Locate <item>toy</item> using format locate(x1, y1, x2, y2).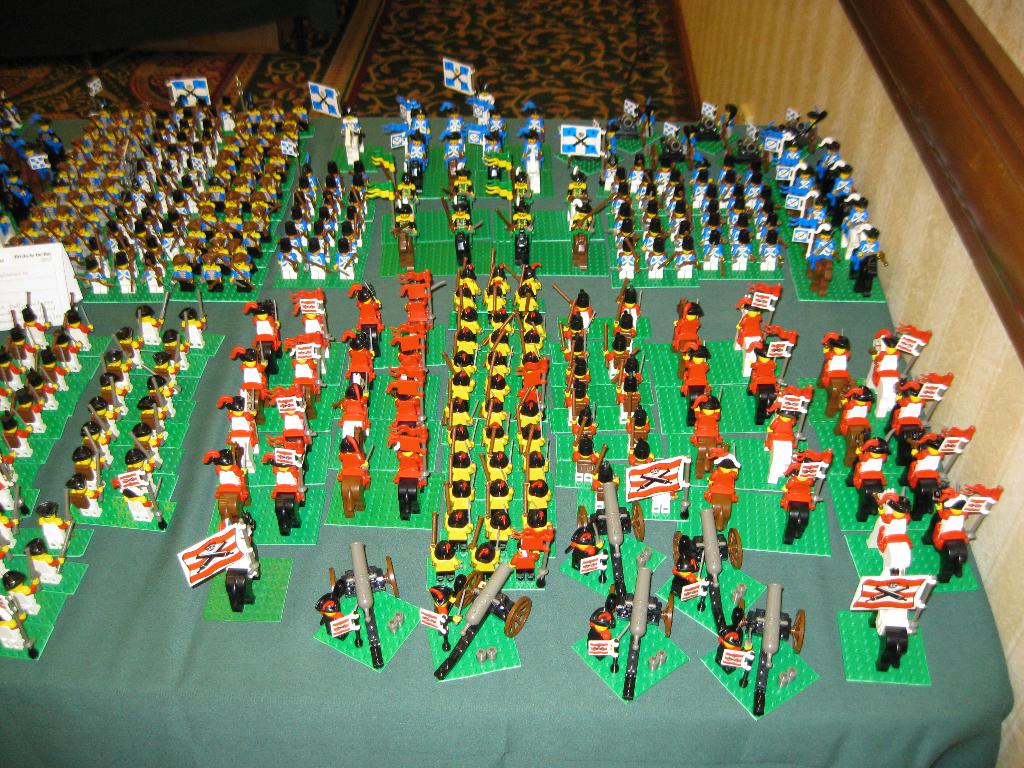
locate(177, 512, 264, 614).
